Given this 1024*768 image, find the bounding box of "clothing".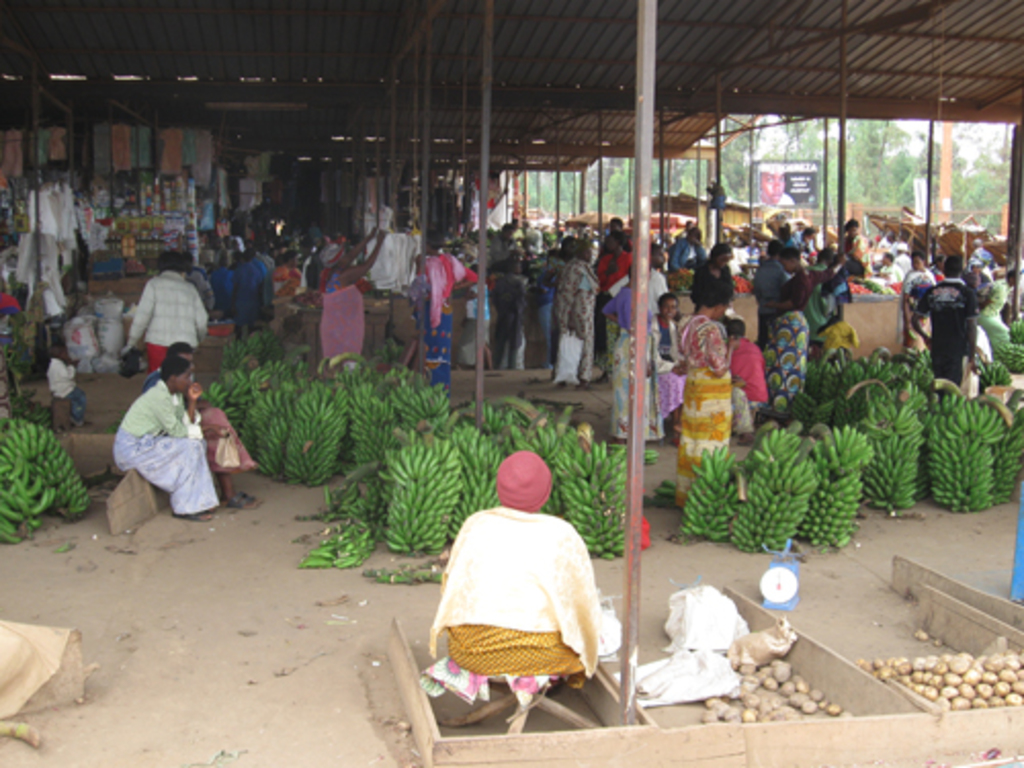
pyautogui.locateOnScreen(47, 352, 86, 422).
